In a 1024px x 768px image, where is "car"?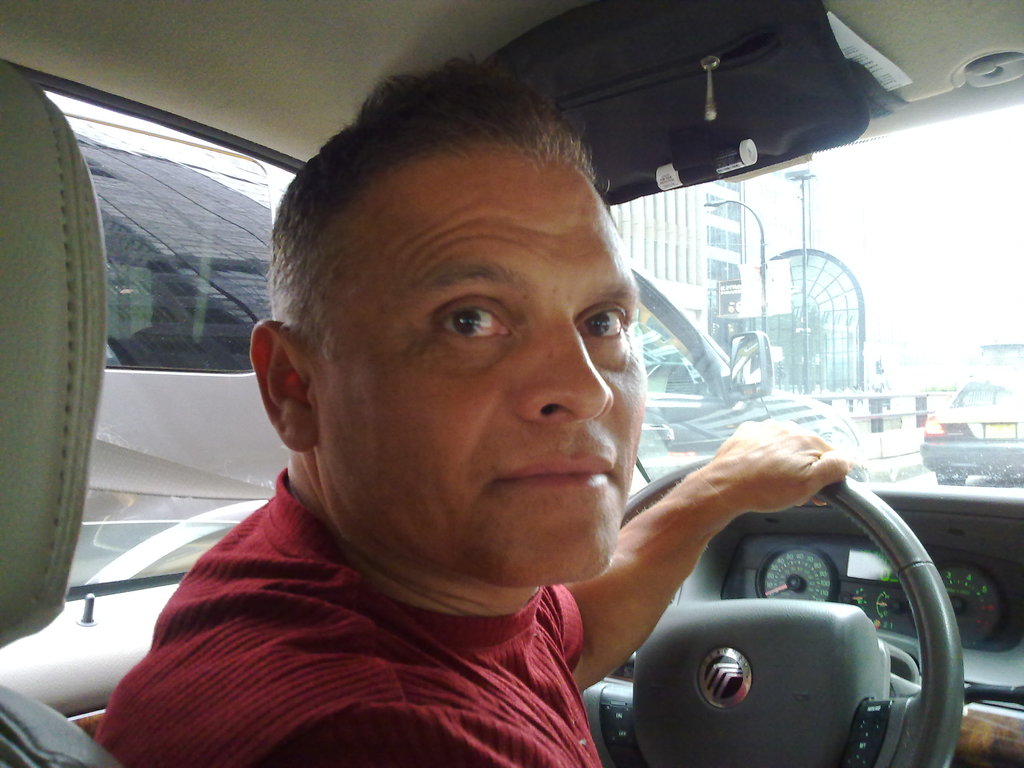
(x1=0, y1=0, x2=1023, y2=767).
